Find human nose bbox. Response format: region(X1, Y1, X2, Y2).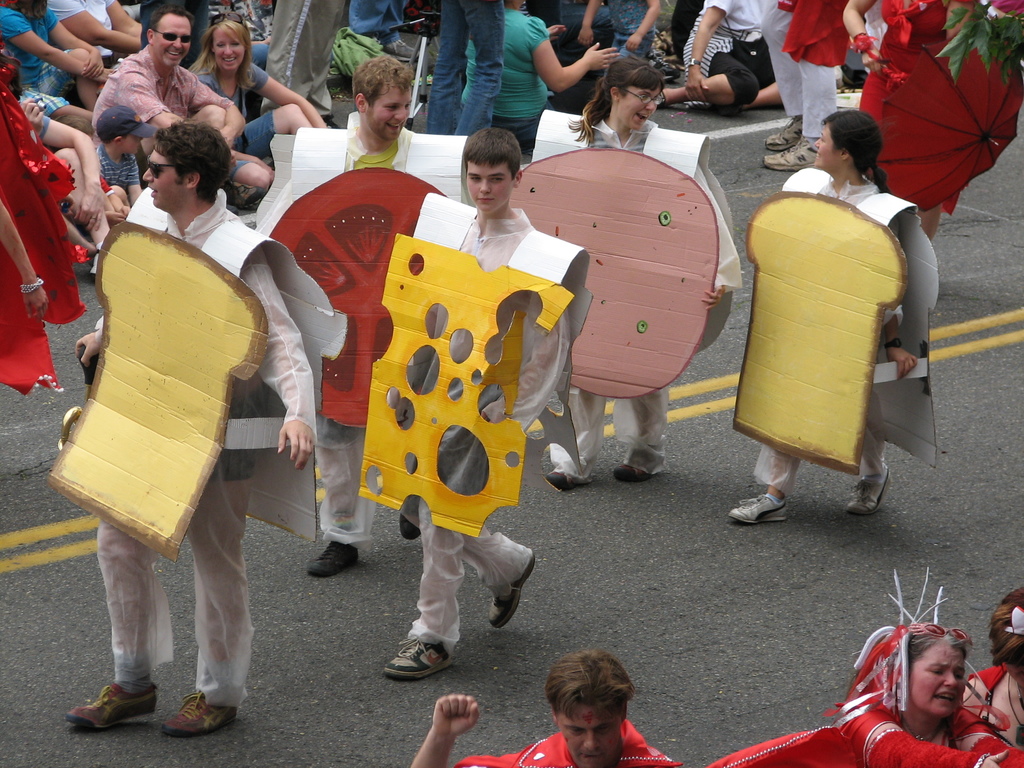
region(172, 39, 182, 51).
